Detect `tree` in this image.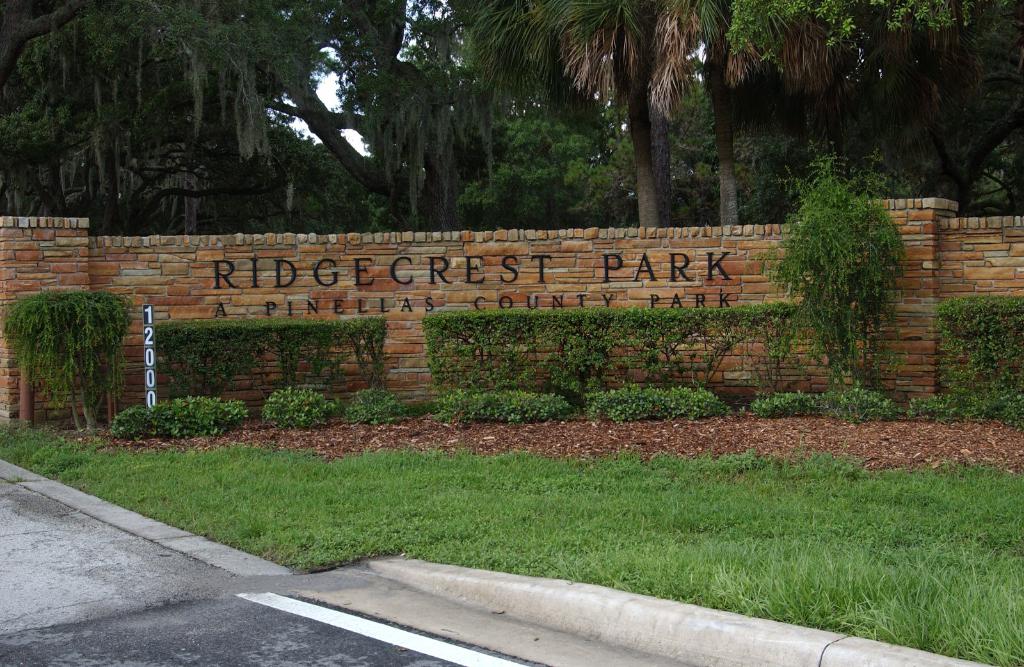
Detection: <box>467,0,736,221</box>.
